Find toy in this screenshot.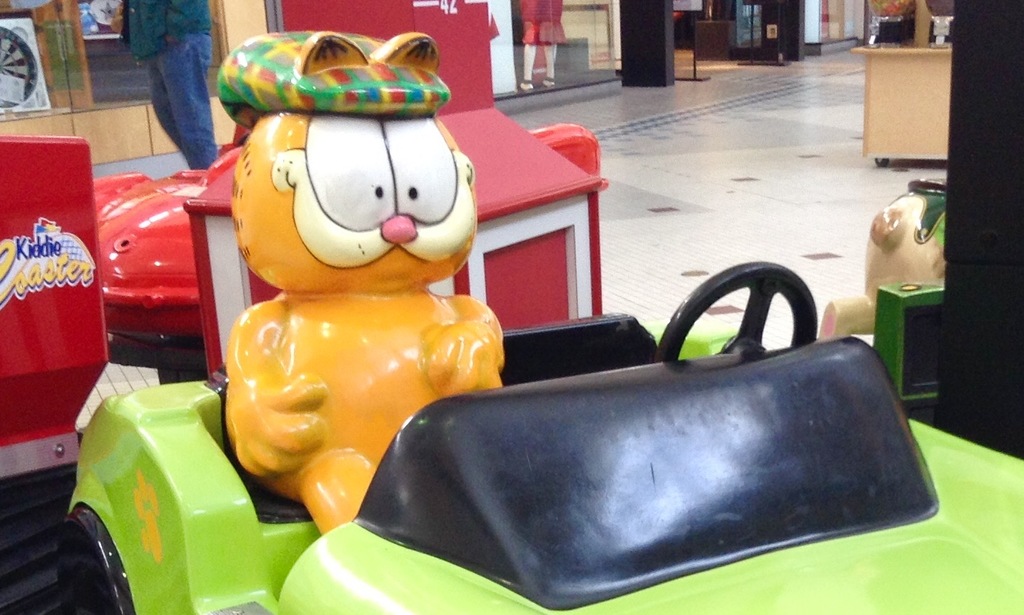
The bounding box for toy is bbox(186, 0, 608, 368).
